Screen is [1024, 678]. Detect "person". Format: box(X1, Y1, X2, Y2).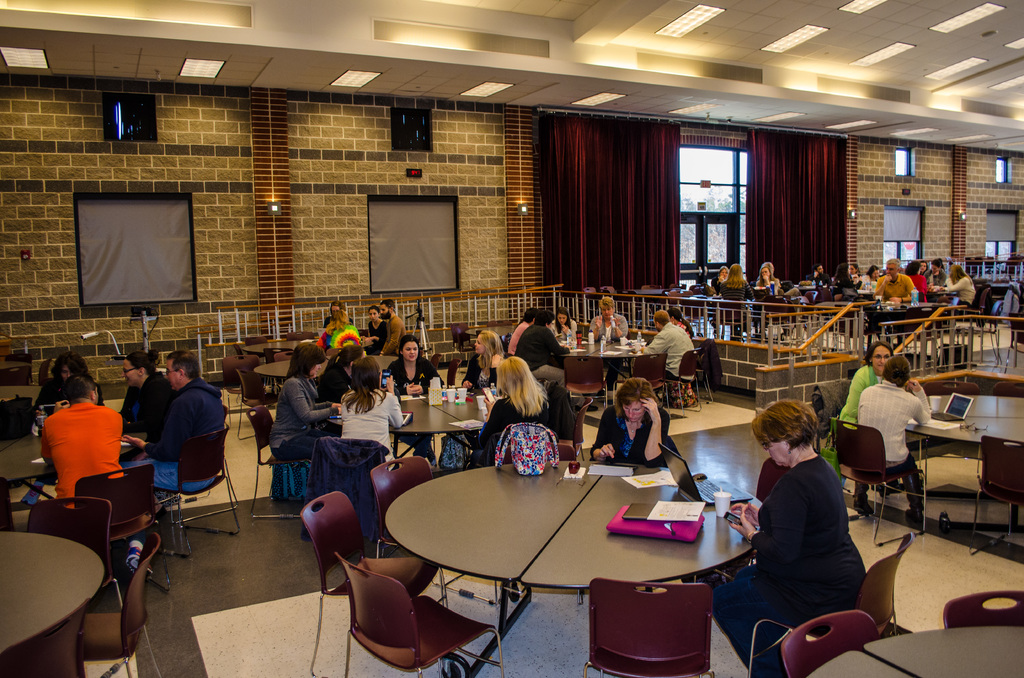
box(266, 343, 345, 461).
